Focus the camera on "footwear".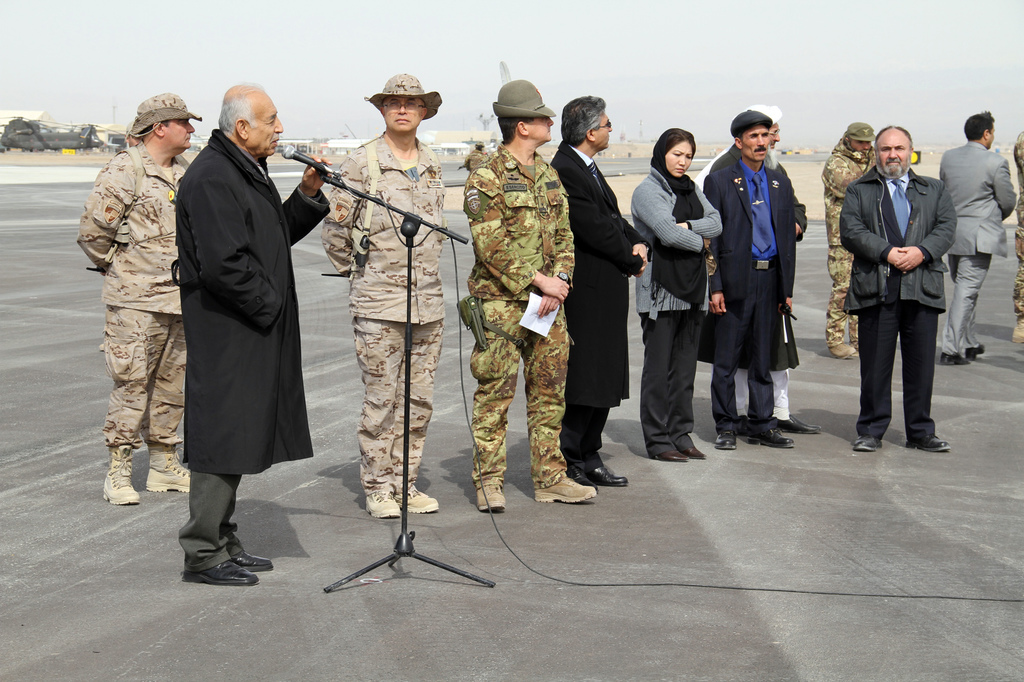
Focus region: region(568, 471, 596, 486).
